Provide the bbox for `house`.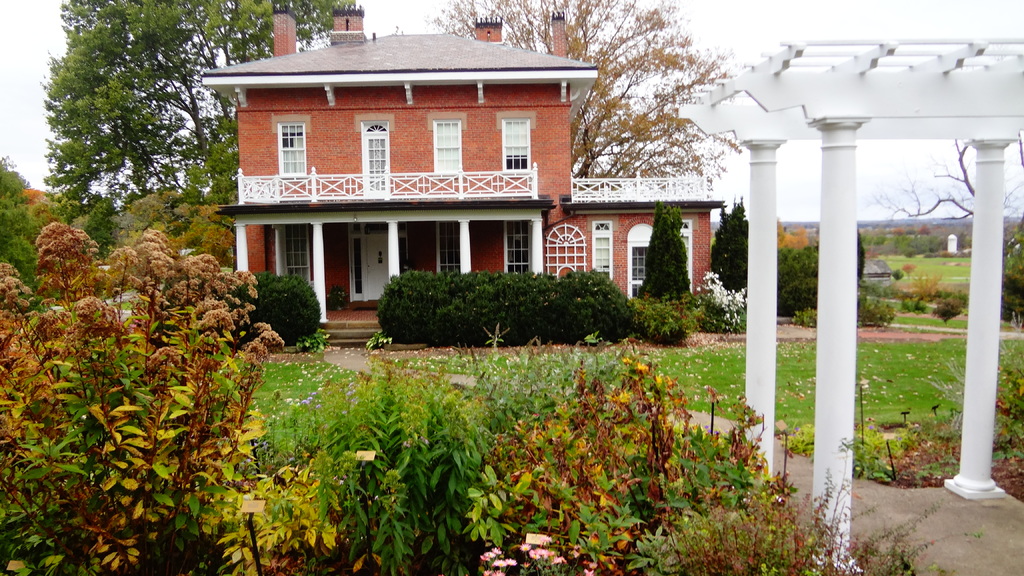
region(200, 10, 729, 352).
